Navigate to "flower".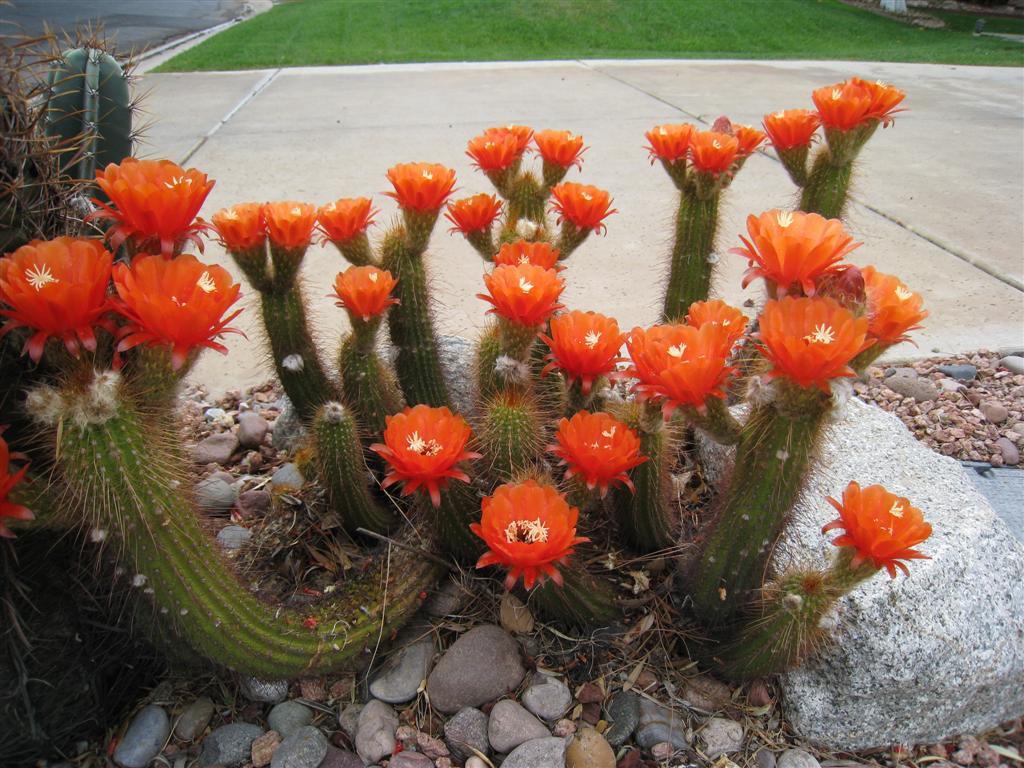
Navigation target: {"left": 861, "top": 80, "right": 905, "bottom": 123}.
